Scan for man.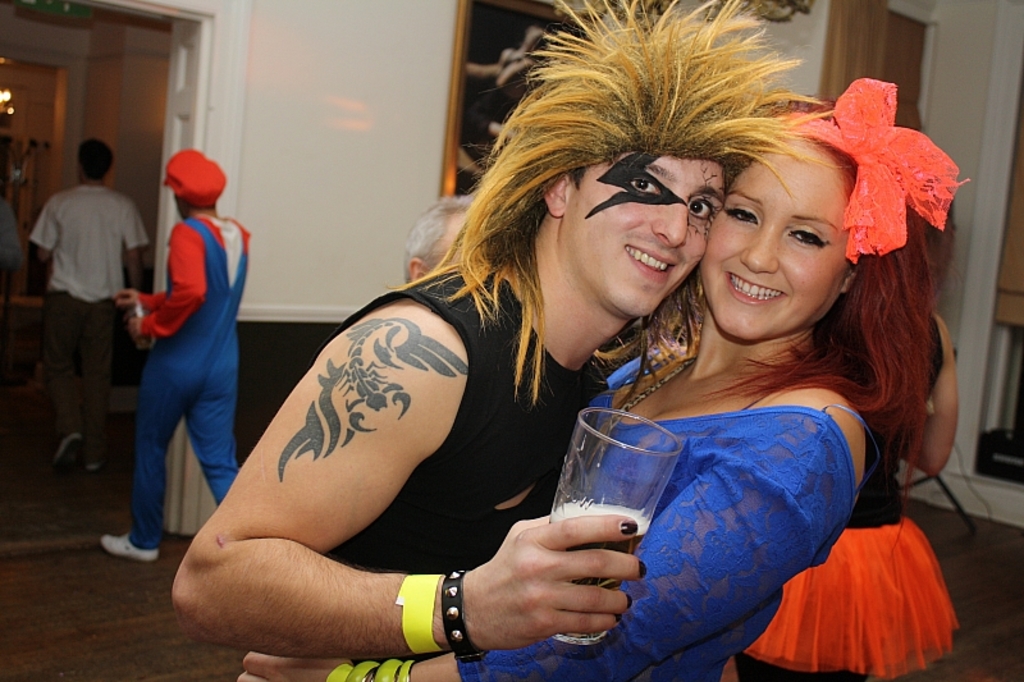
Scan result: l=24, t=127, r=141, b=491.
